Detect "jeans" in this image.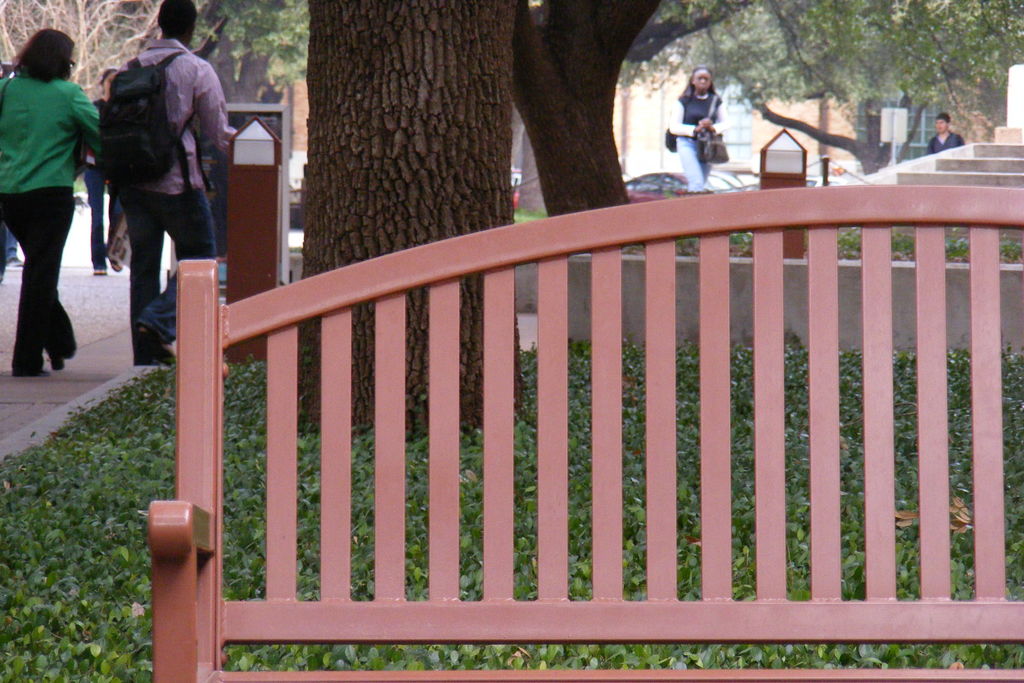
Detection: [left=86, top=170, right=123, bottom=267].
